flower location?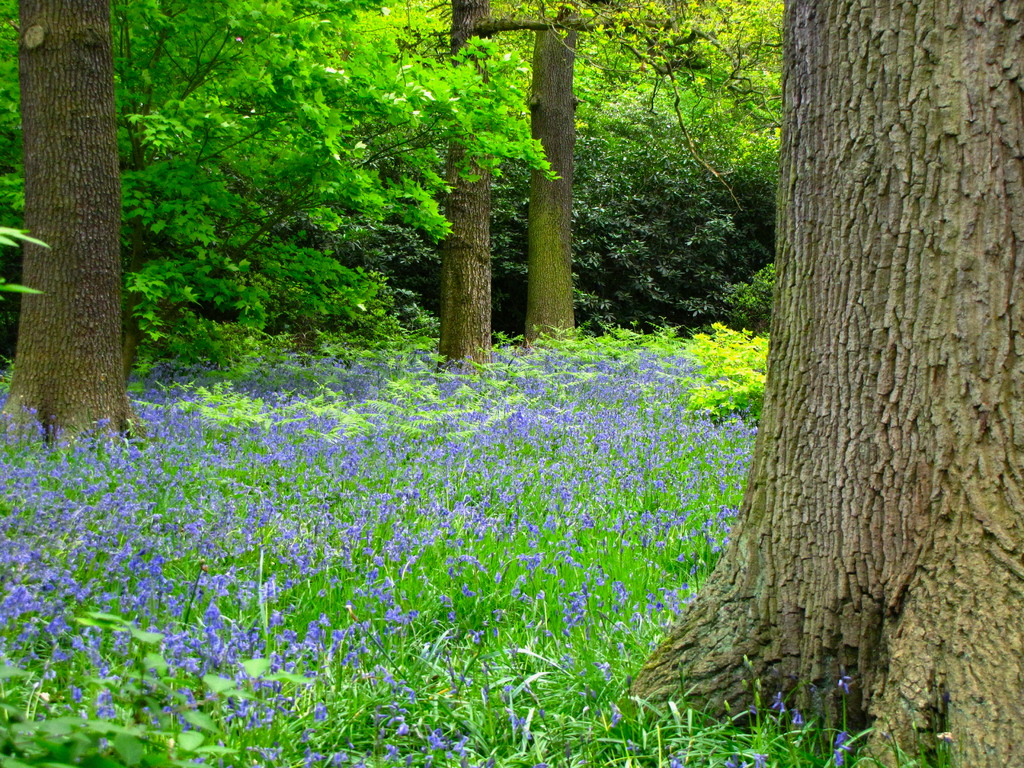
box=[386, 89, 410, 106]
